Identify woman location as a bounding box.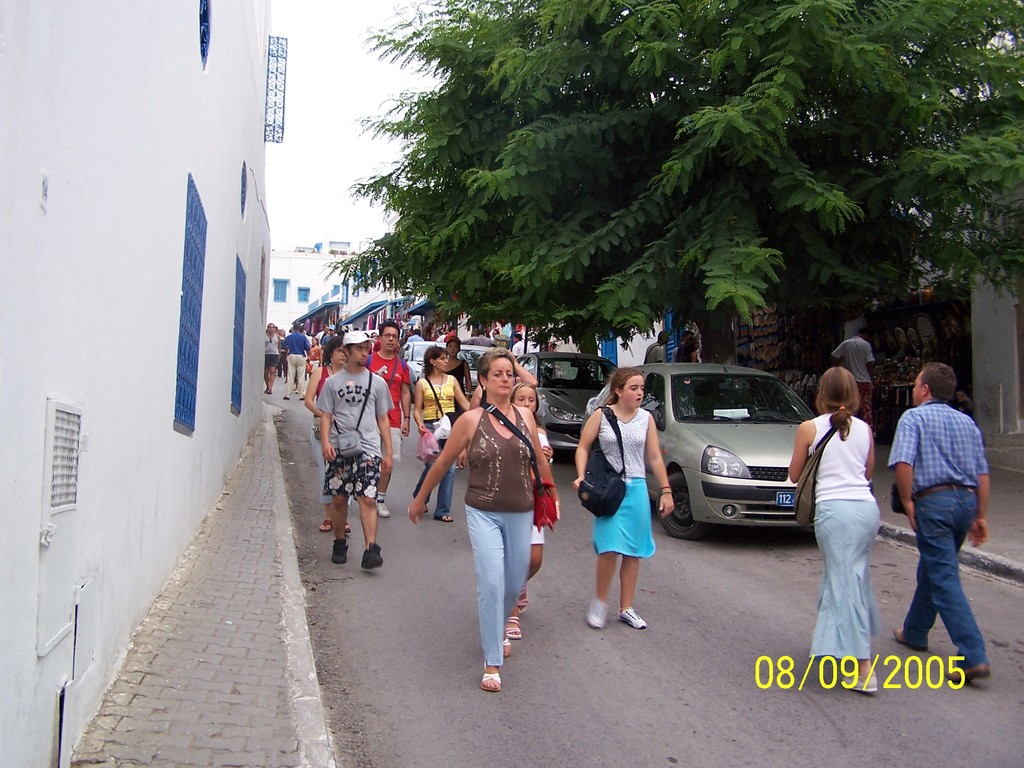
784:361:883:694.
